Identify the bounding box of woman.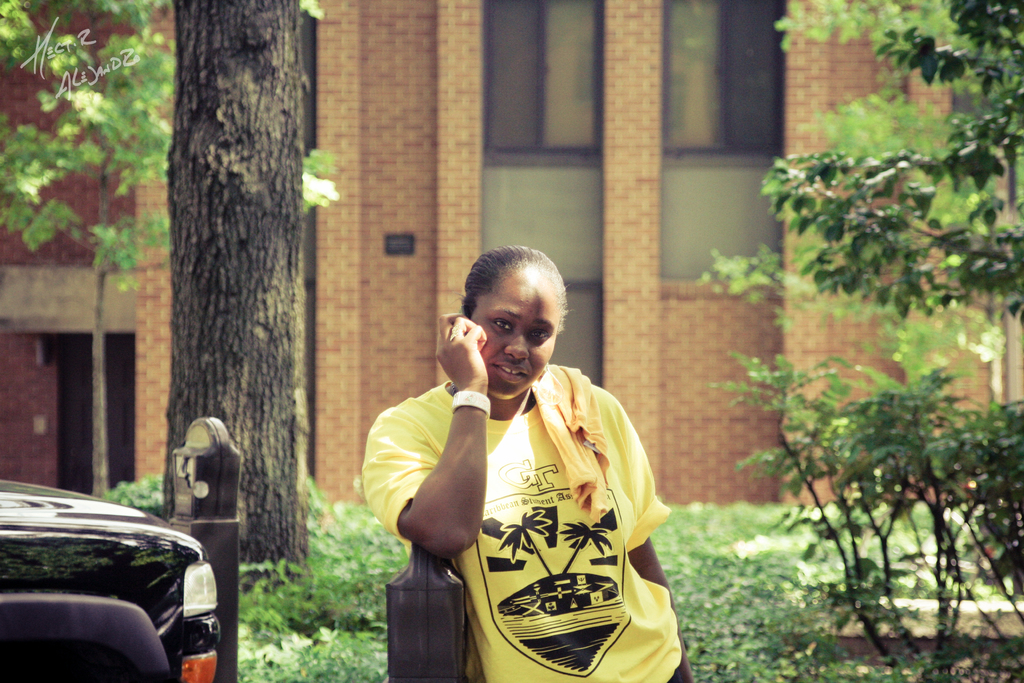
393/243/679/682.
